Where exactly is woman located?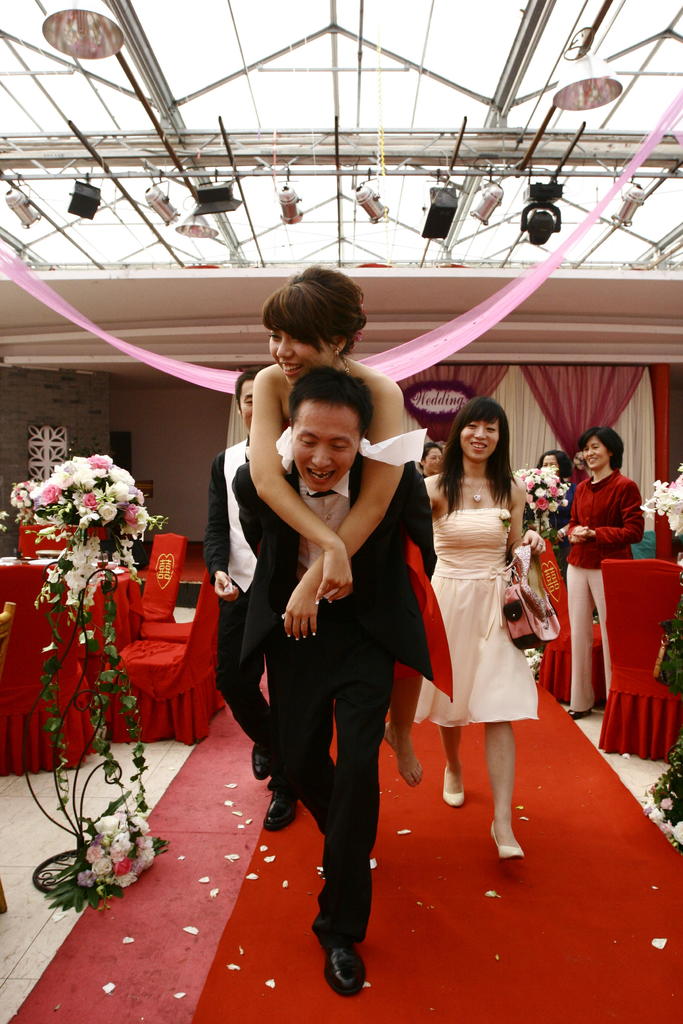
Its bounding box is locate(220, 246, 439, 774).
